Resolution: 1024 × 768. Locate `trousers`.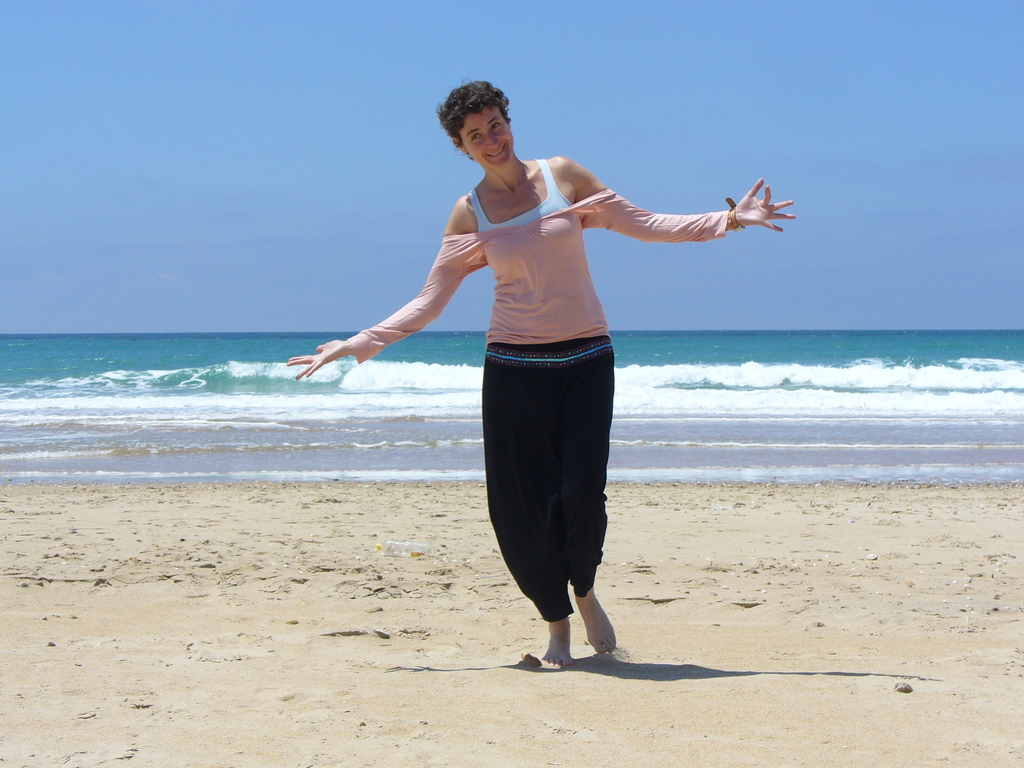
x1=466 y1=342 x2=615 y2=596.
